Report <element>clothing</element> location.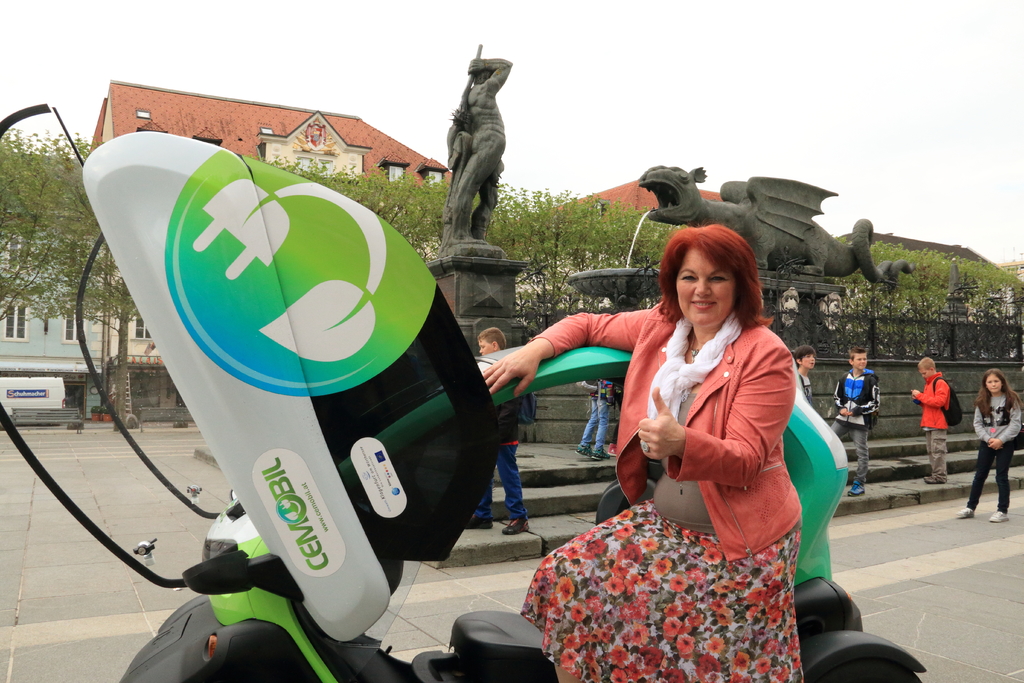
Report: x1=574, y1=374, x2=611, y2=458.
